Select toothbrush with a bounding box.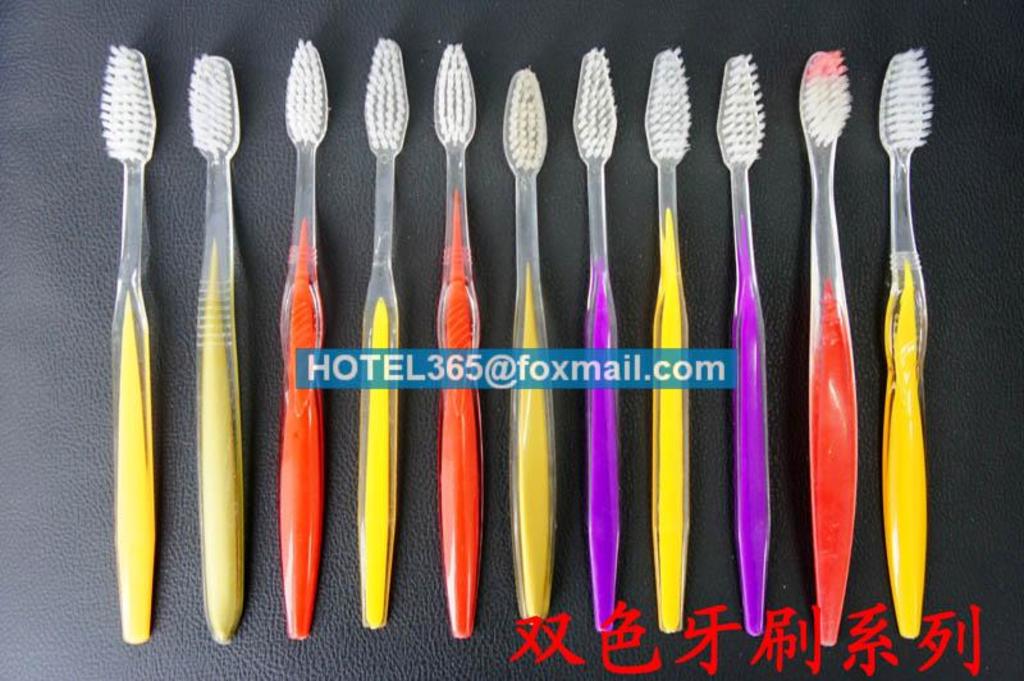
left=187, top=55, right=242, bottom=641.
